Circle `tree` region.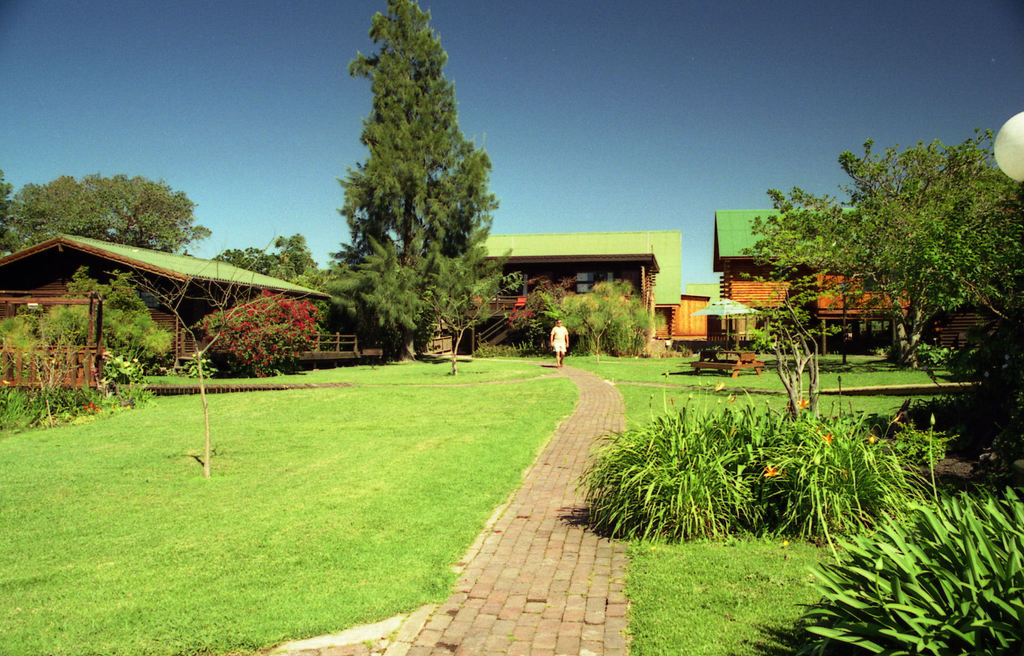
Region: <region>216, 231, 352, 294</region>.
